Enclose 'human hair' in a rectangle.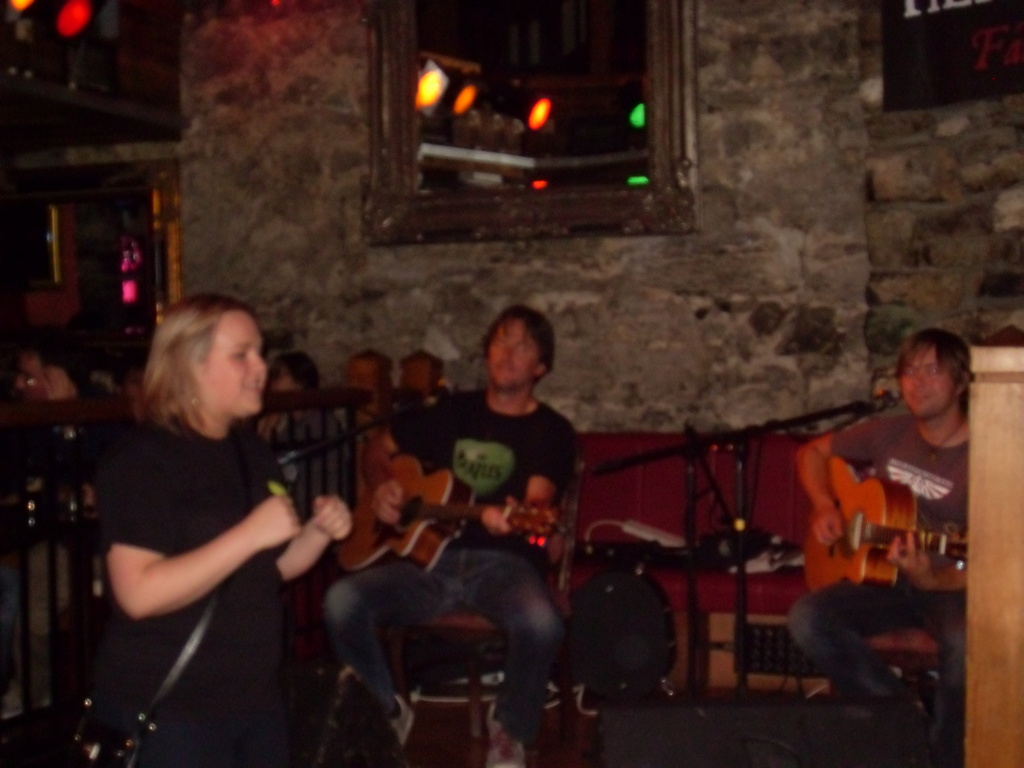
bbox=(131, 287, 255, 430).
